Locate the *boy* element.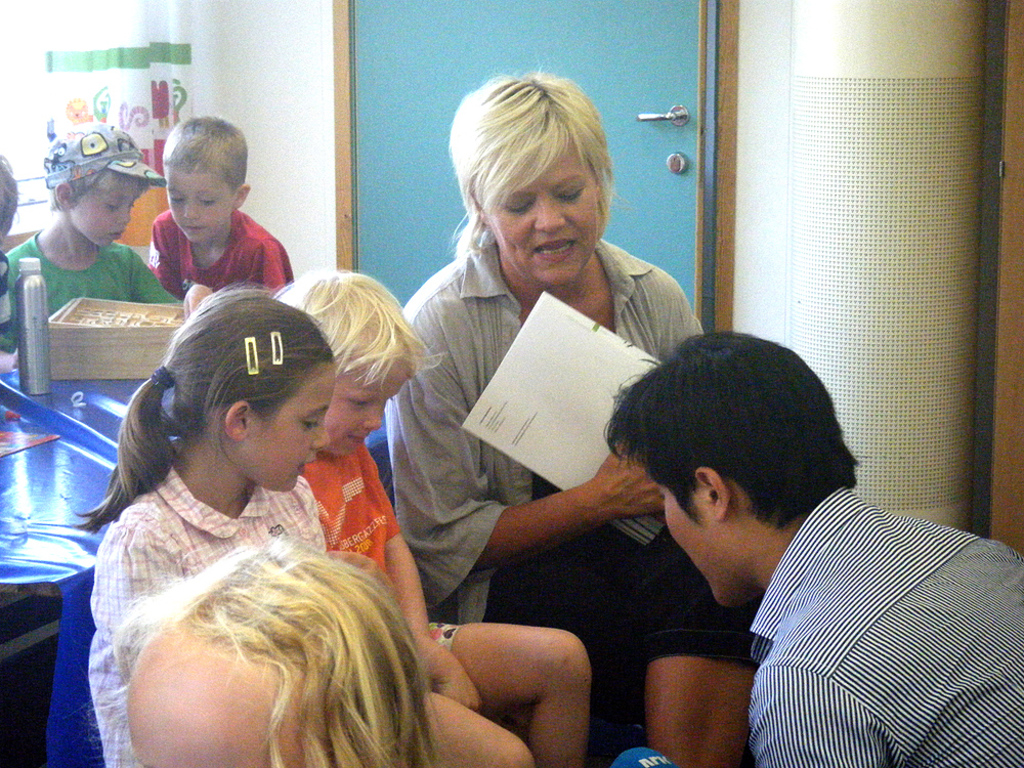
Element bbox: 274, 271, 589, 767.
